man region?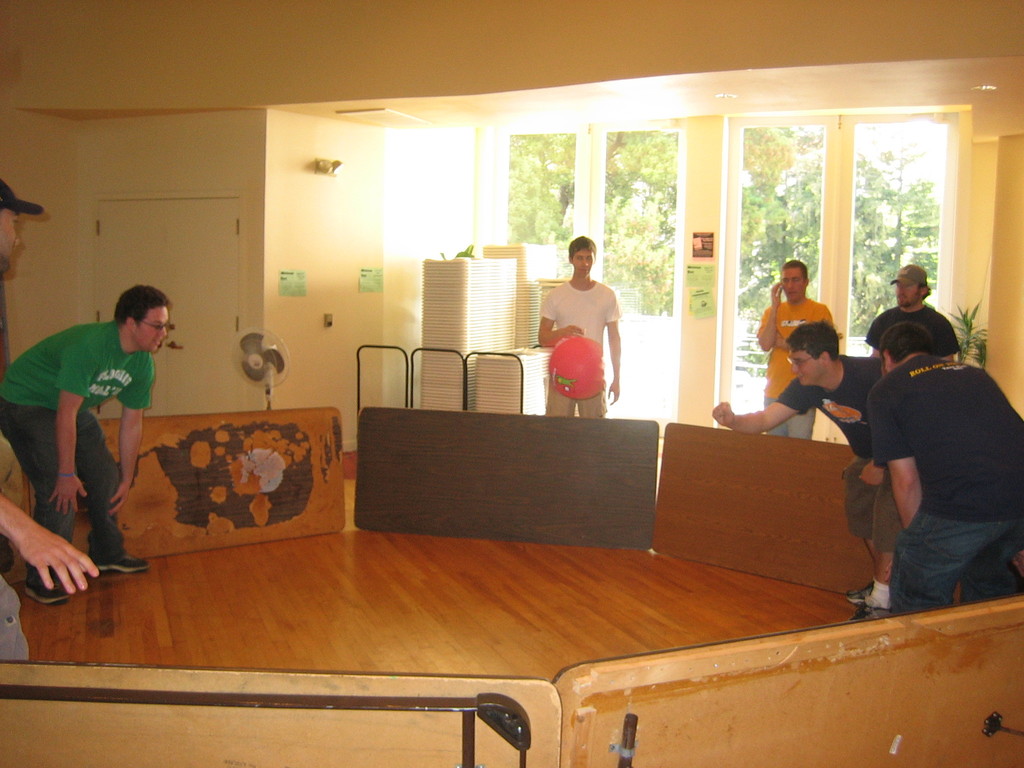
left=0, top=175, right=40, bottom=666
